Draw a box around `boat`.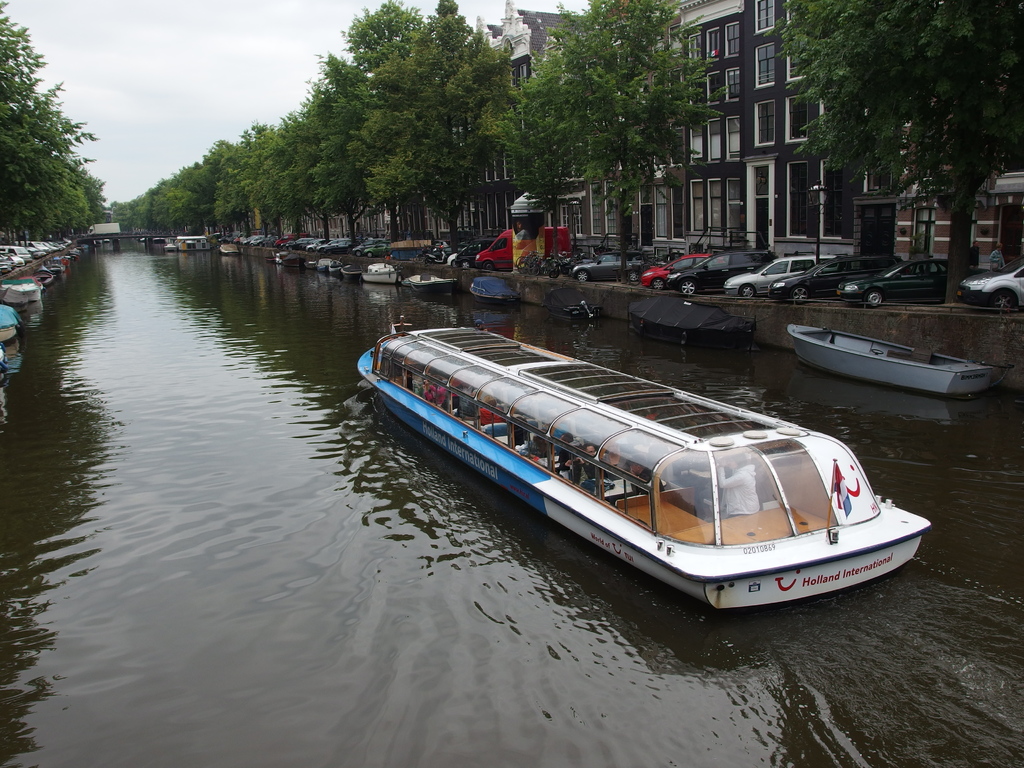
region(313, 257, 329, 273).
